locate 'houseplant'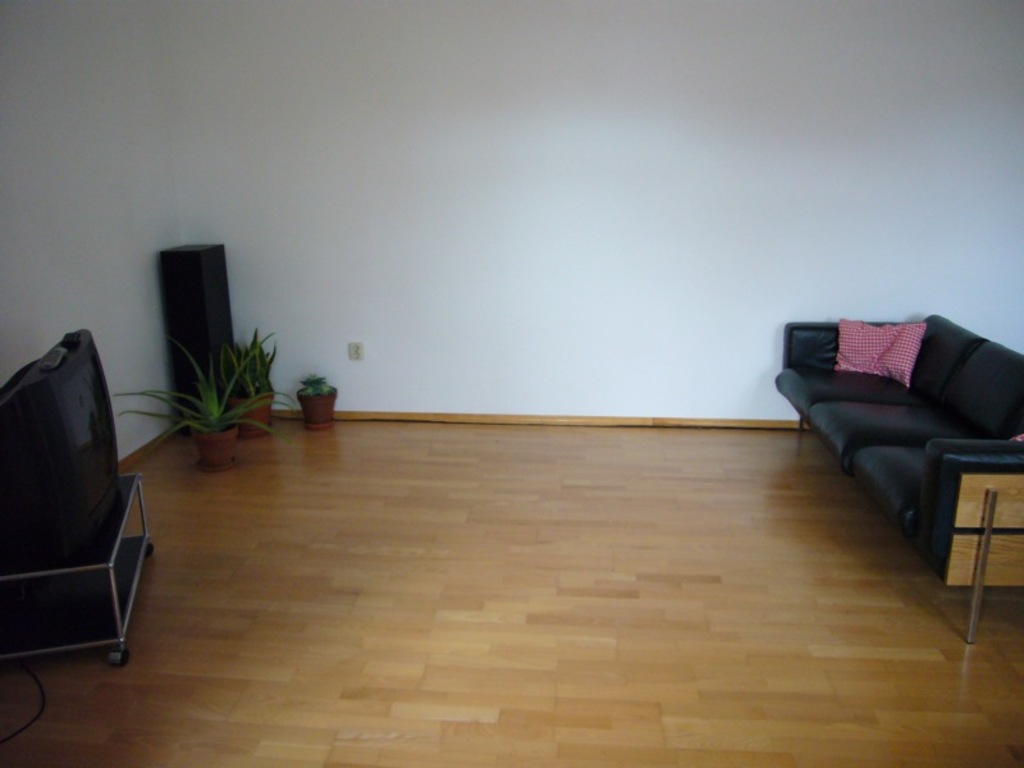
l=114, t=333, r=311, b=475
